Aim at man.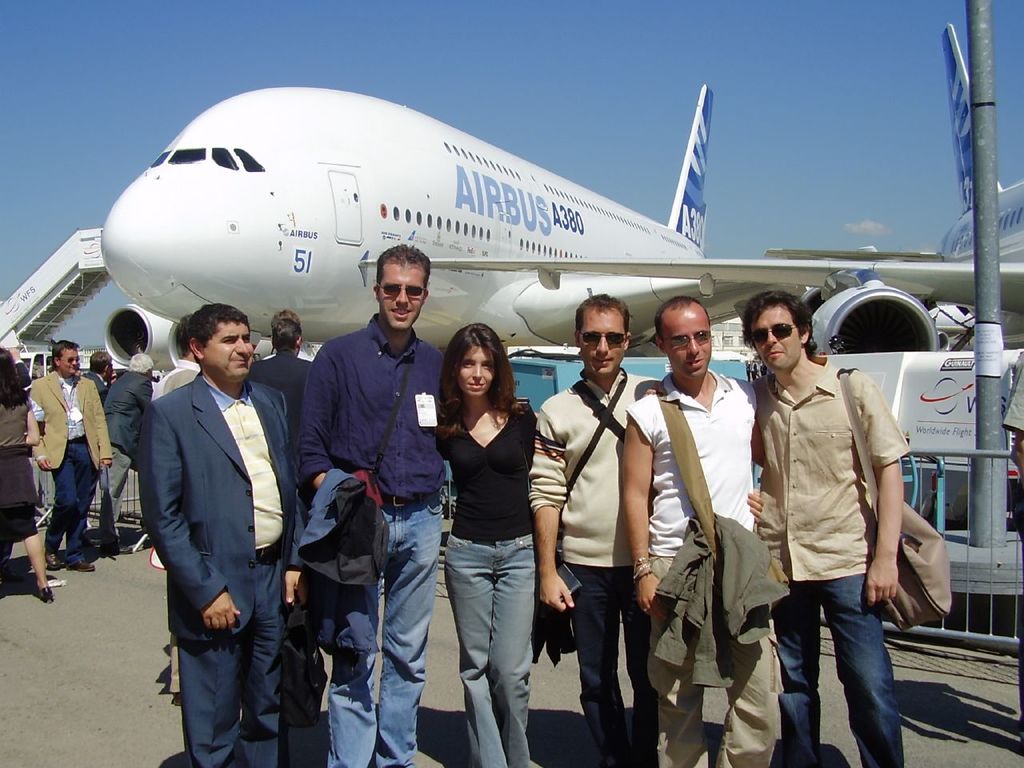
Aimed at region(758, 285, 914, 766).
